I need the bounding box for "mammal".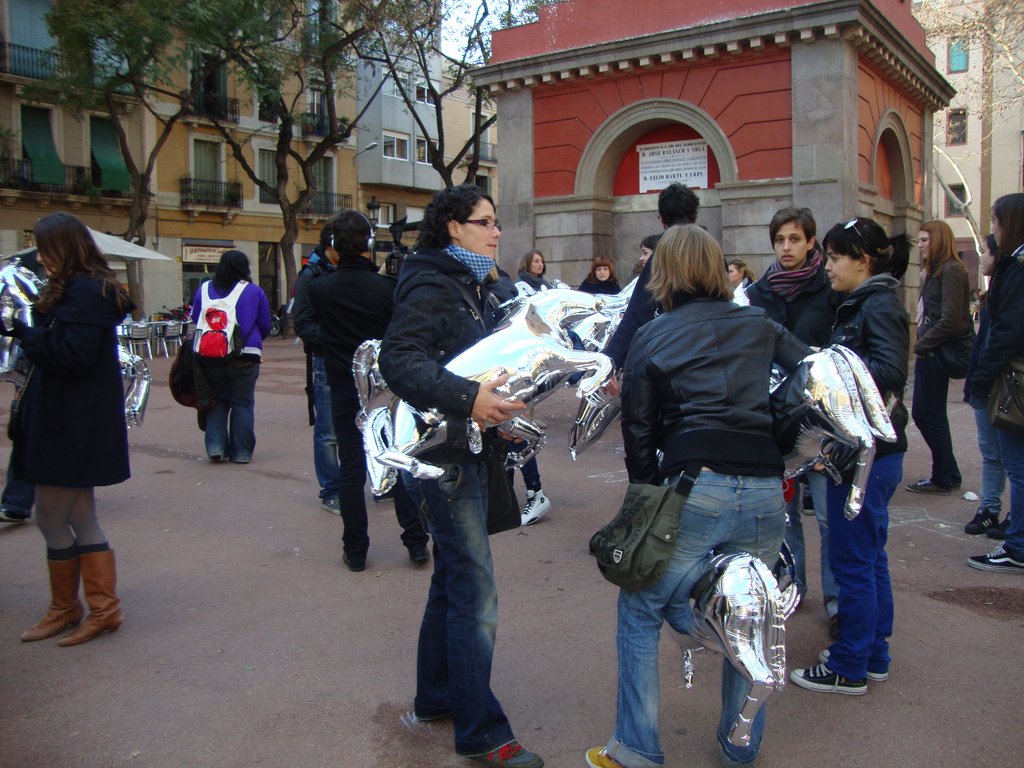
Here it is: (600, 180, 708, 393).
